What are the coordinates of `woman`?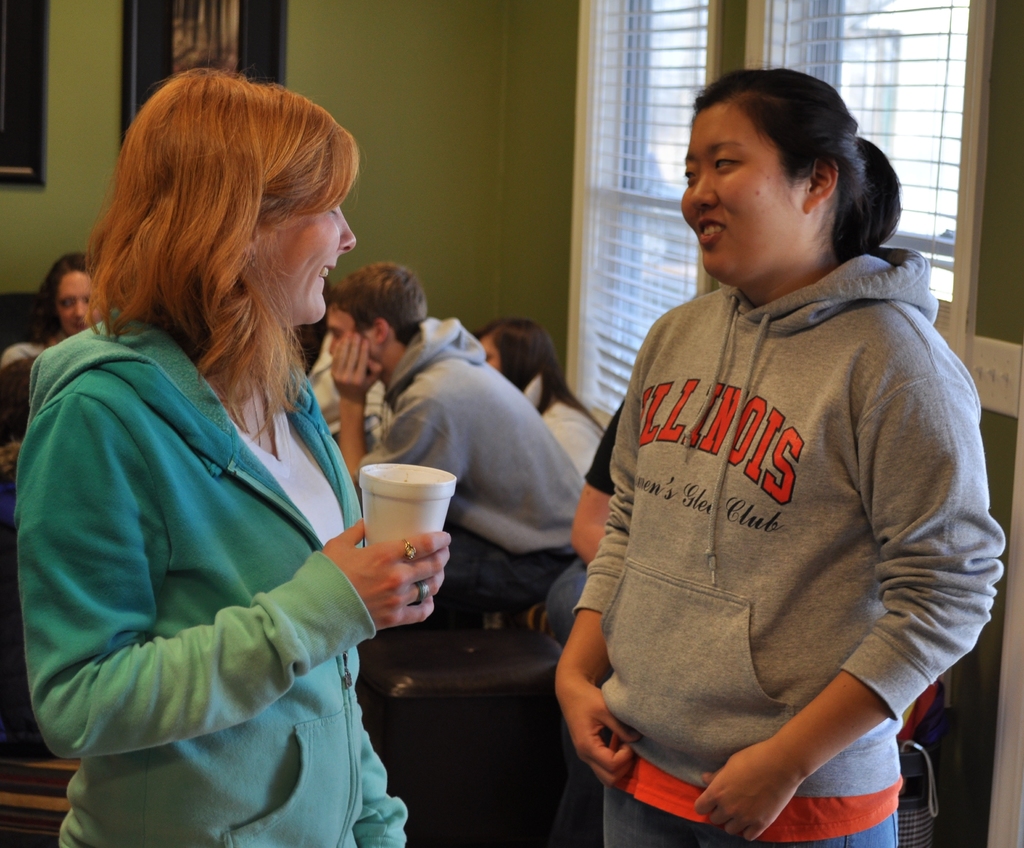
(left=0, top=252, right=107, bottom=473).
